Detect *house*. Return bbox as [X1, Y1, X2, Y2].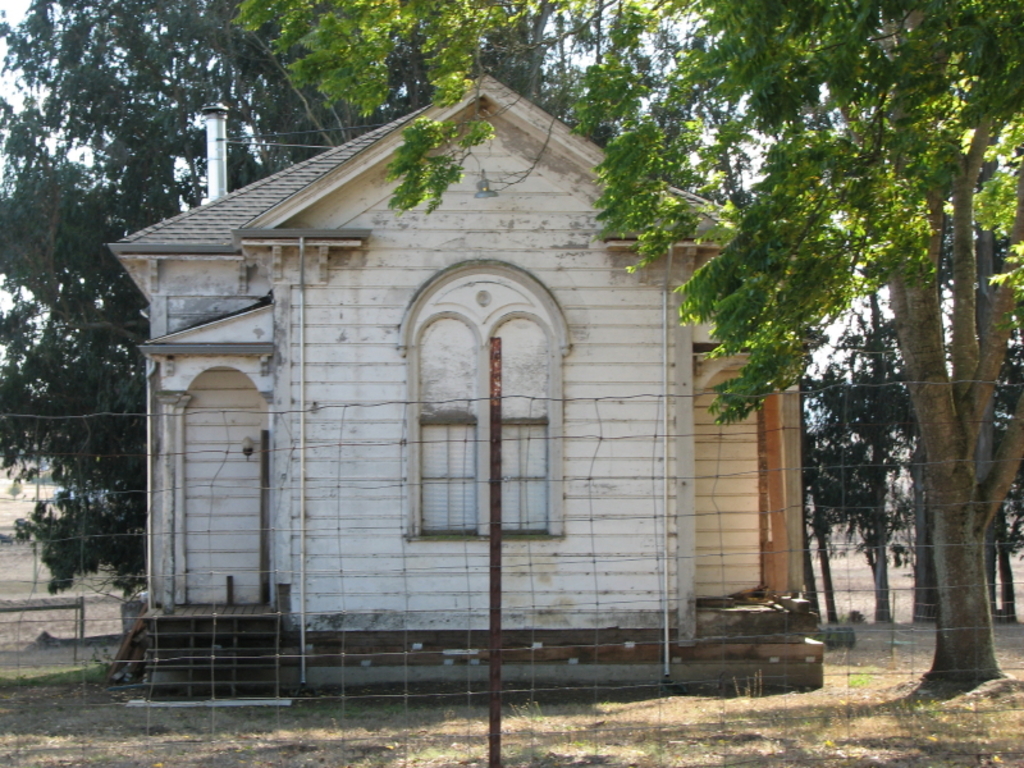
[128, 9, 832, 722].
